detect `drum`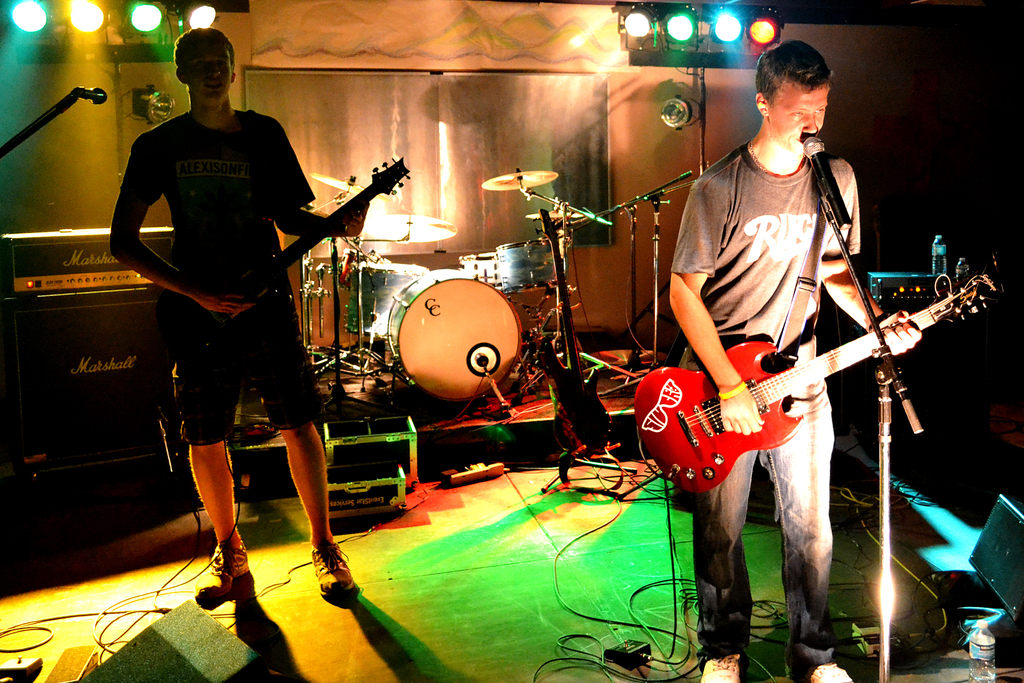
<region>385, 267, 520, 400</region>
